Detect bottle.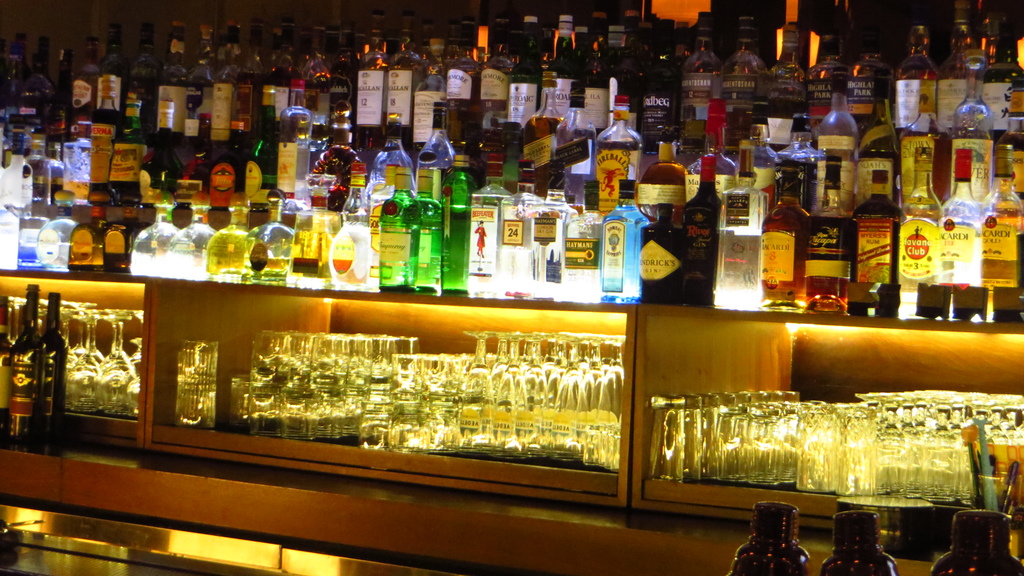
Detected at <box>808,154,851,316</box>.
